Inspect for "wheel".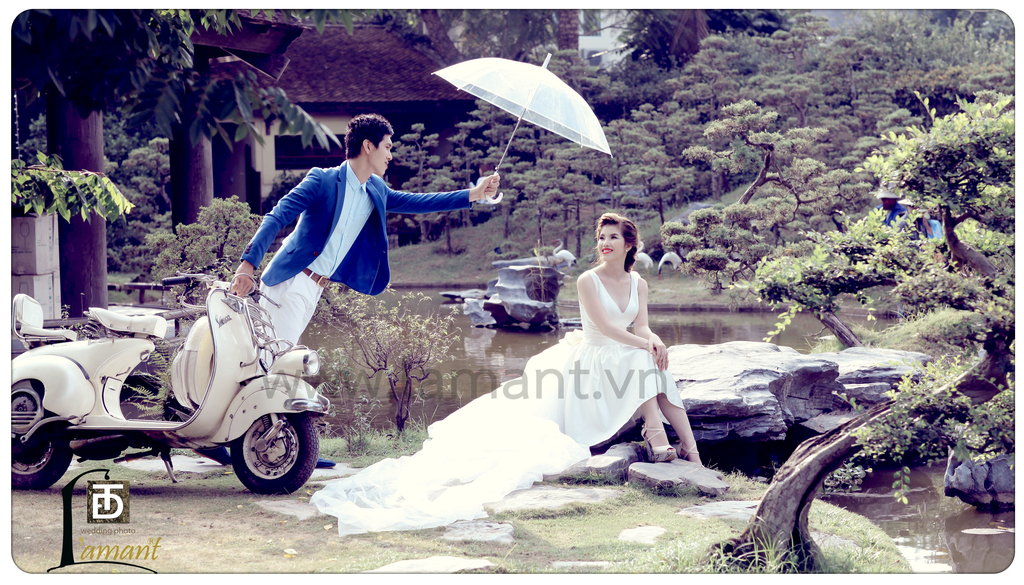
Inspection: x1=227, y1=413, x2=318, y2=493.
